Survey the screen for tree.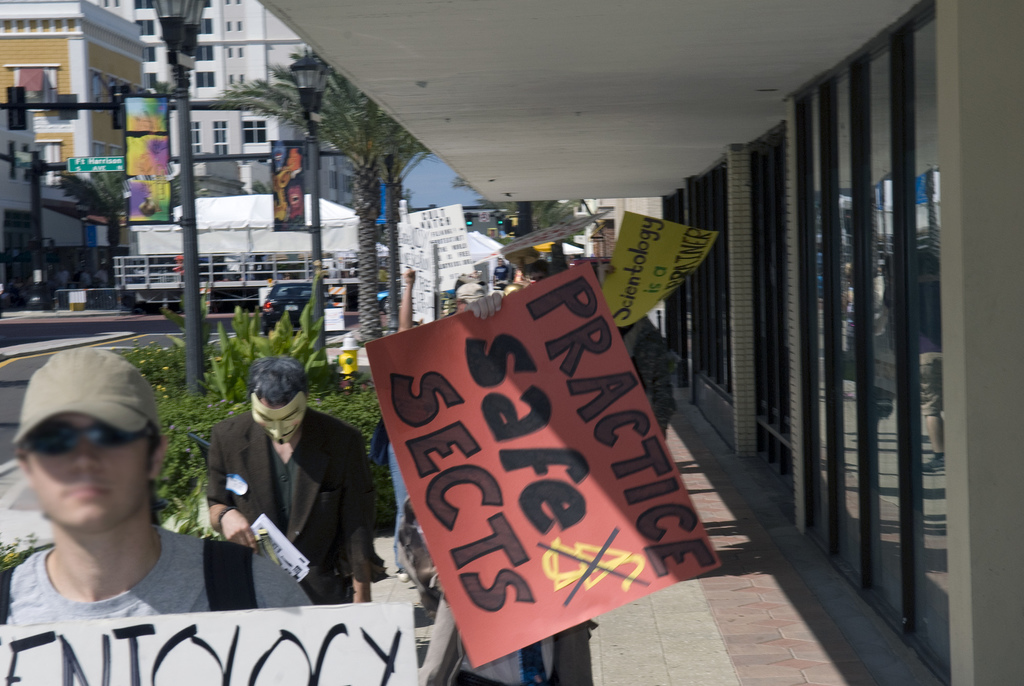
Survey found: <region>460, 176, 588, 255</region>.
